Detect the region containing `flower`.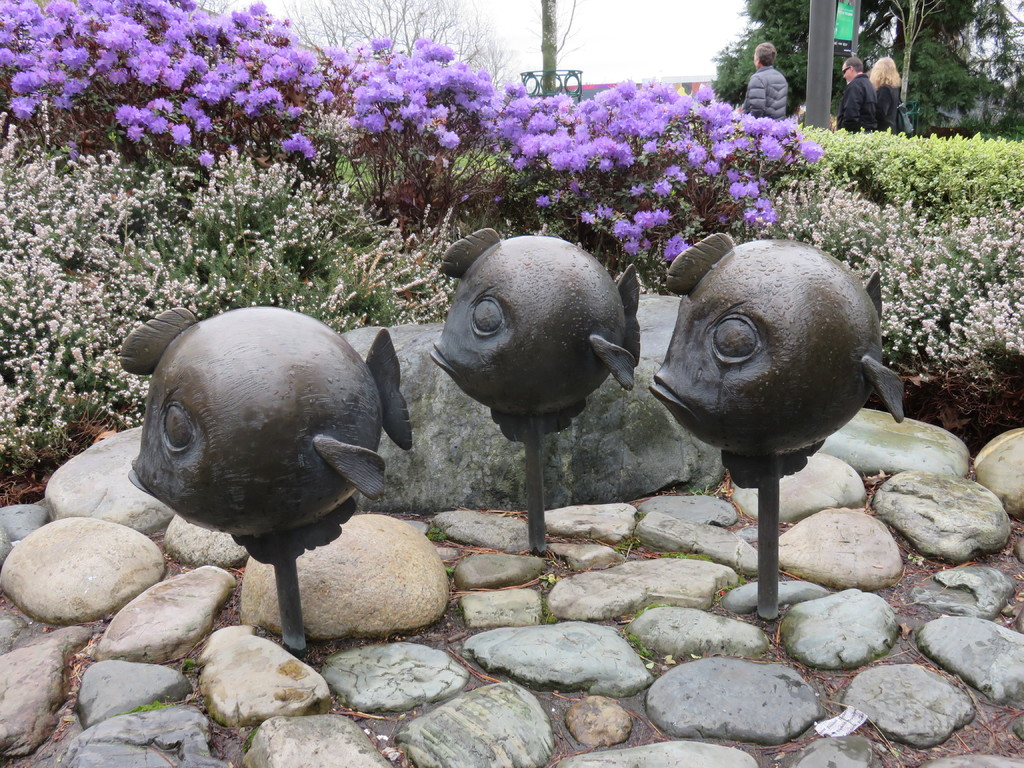
(198, 149, 214, 166).
